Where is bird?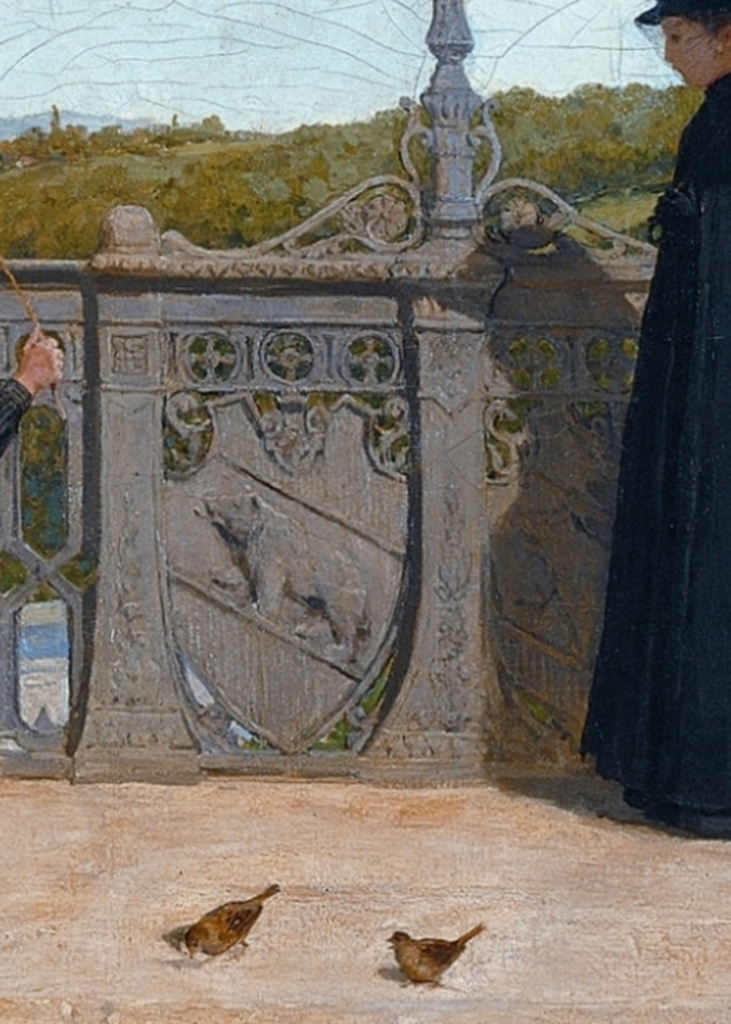
pyautogui.locateOnScreen(380, 925, 488, 999).
